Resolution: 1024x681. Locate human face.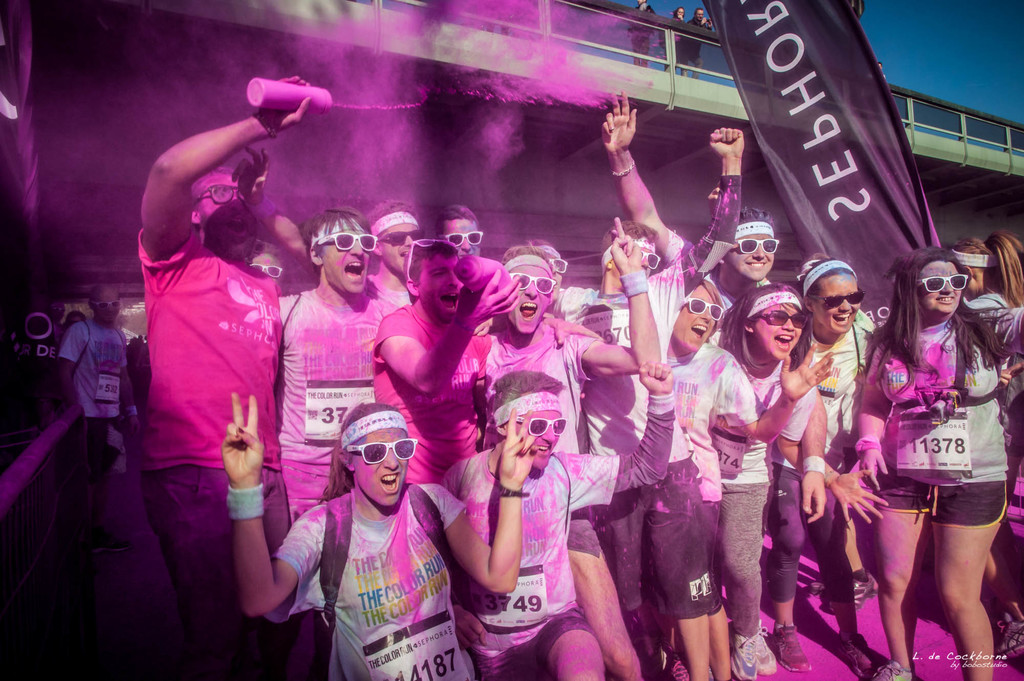
bbox=(505, 265, 551, 333).
